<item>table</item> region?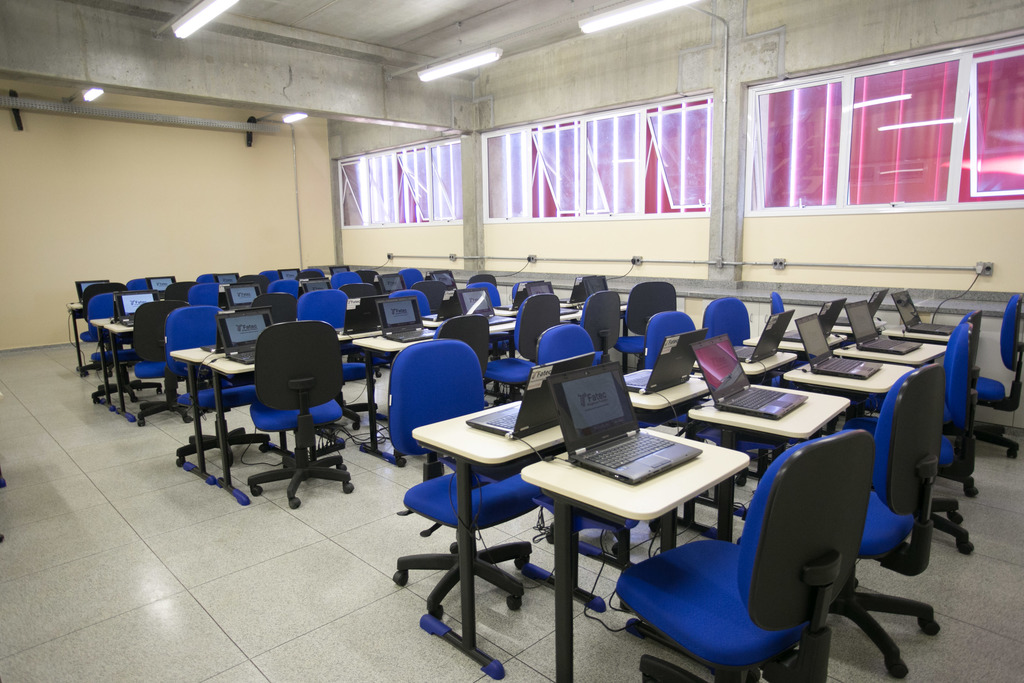
(left=830, top=341, right=948, bottom=366)
